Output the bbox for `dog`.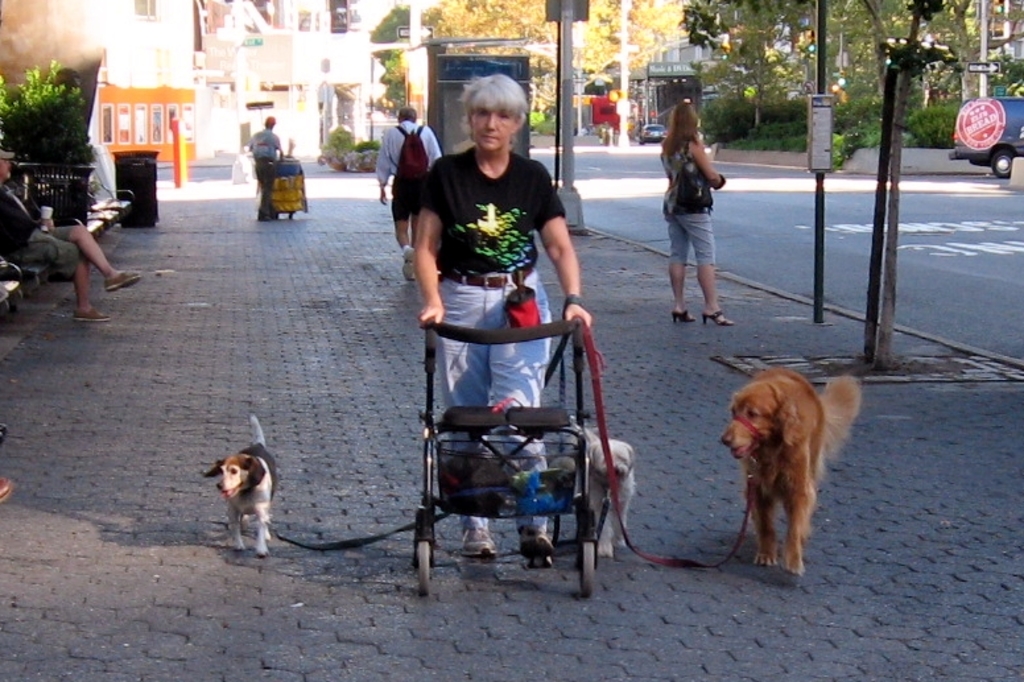
(left=720, top=367, right=863, bottom=578).
